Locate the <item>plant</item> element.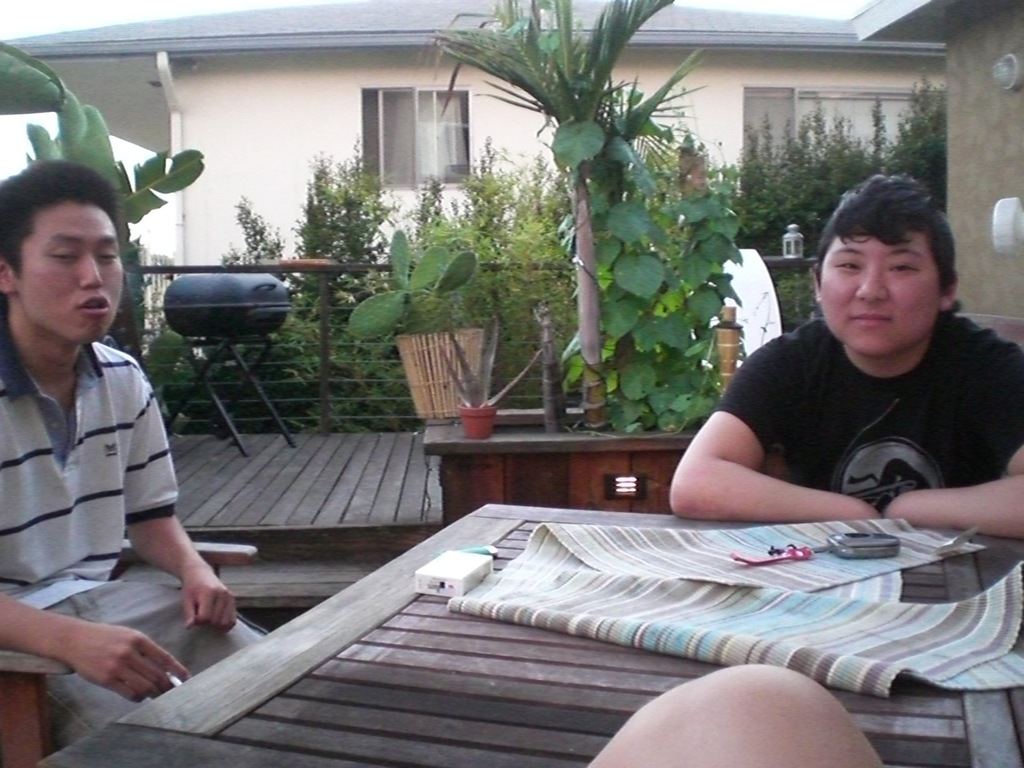
Element bbox: <region>733, 111, 790, 243</region>.
